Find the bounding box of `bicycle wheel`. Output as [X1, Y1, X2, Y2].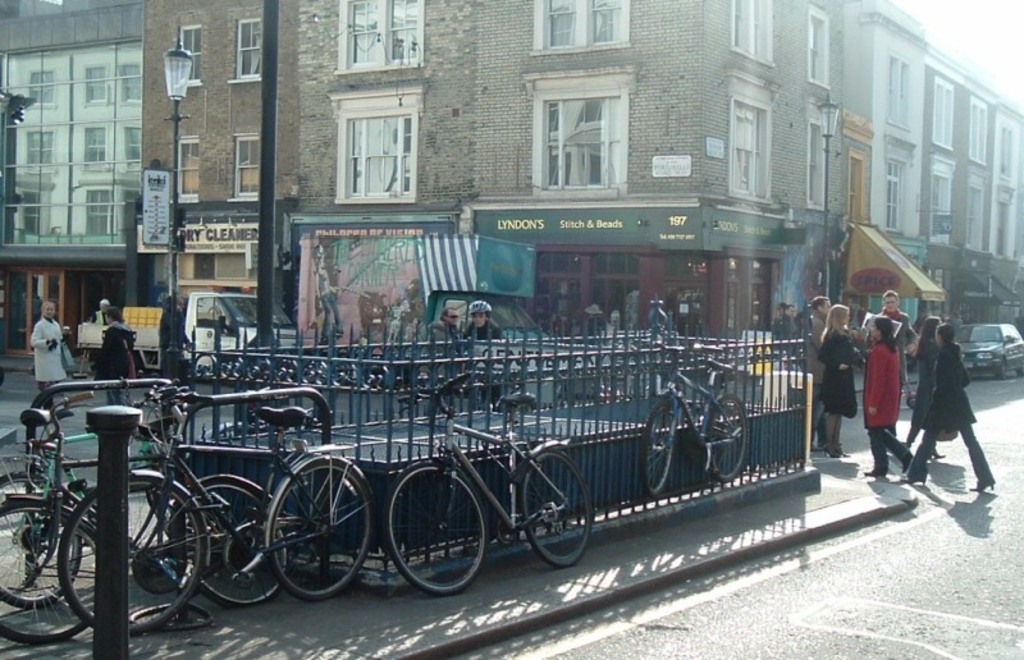
[380, 460, 492, 597].
